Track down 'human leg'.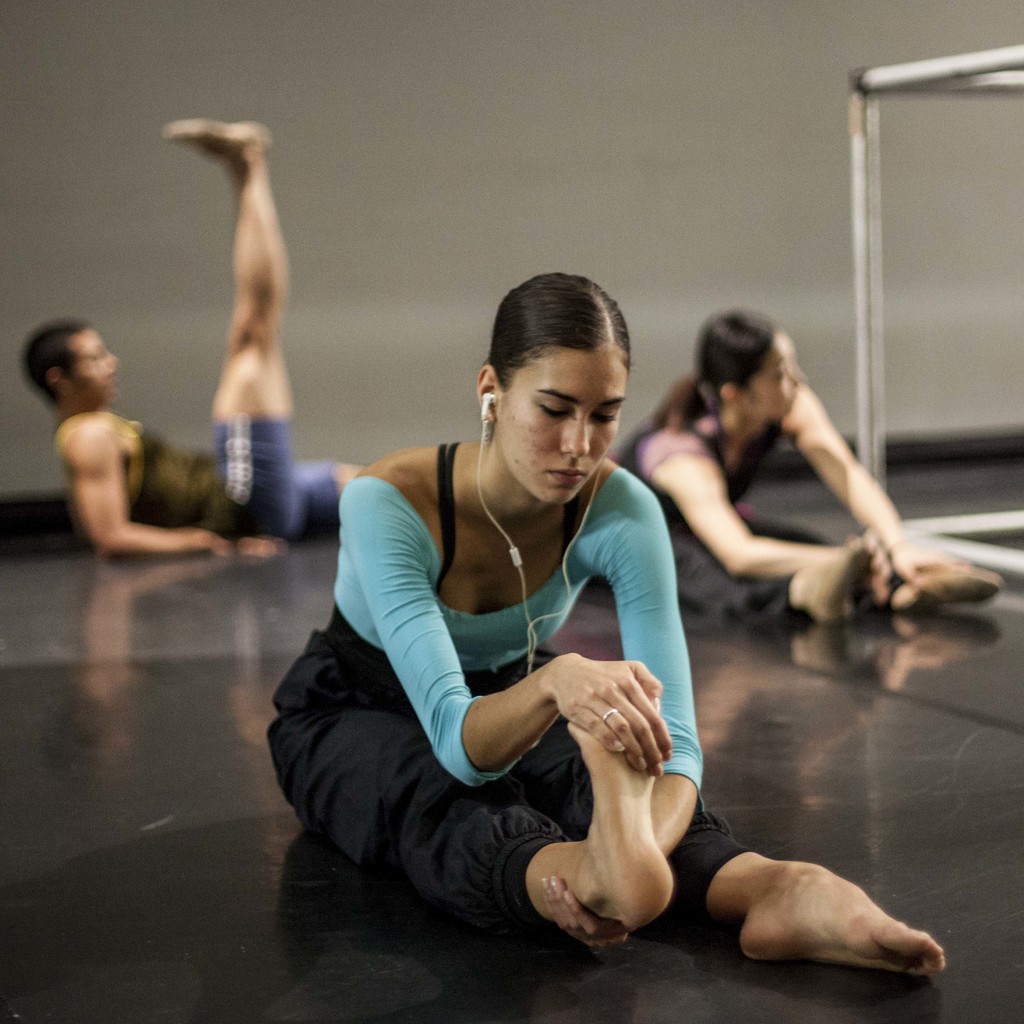
Tracked to l=156, t=116, r=294, b=536.
